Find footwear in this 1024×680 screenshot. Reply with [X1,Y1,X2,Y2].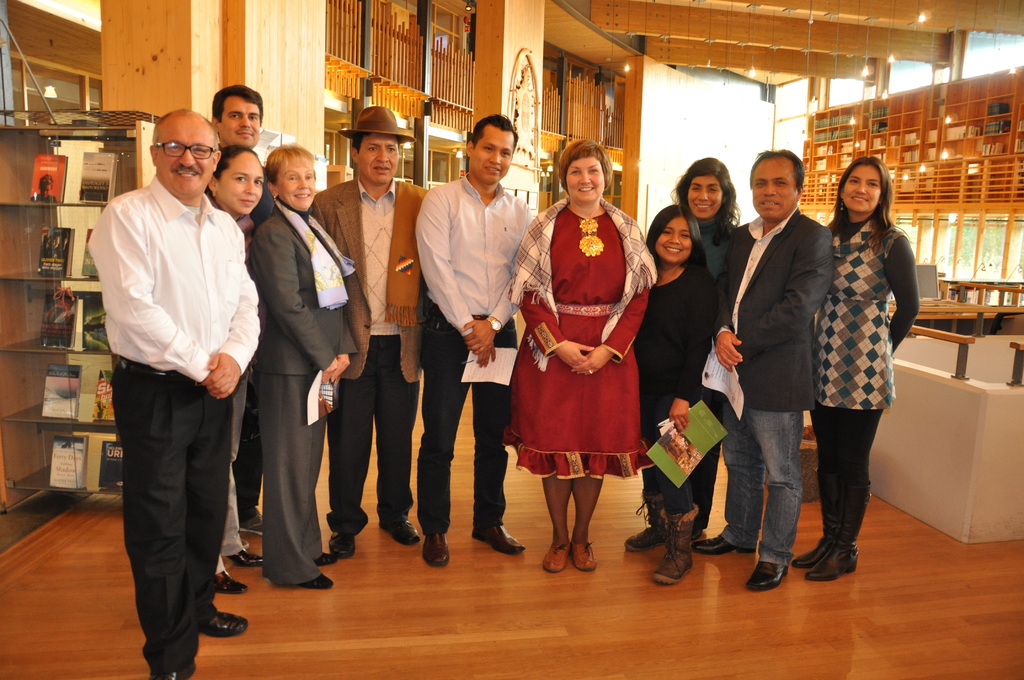
[803,538,857,582].
